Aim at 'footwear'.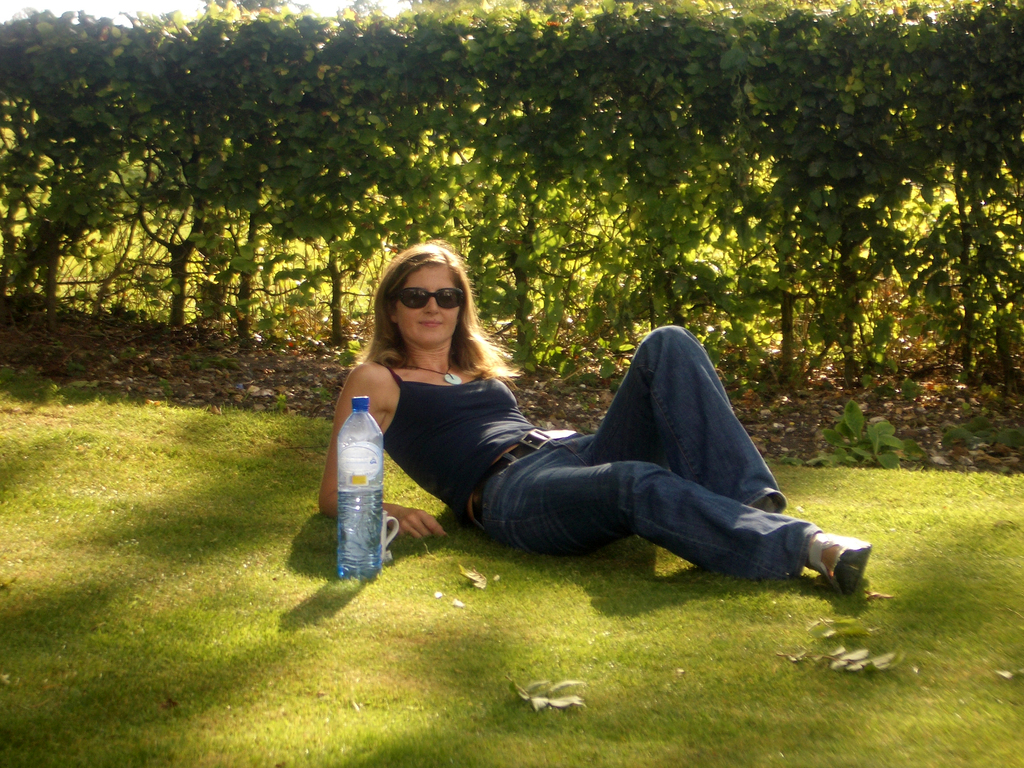
Aimed at box(806, 533, 890, 605).
